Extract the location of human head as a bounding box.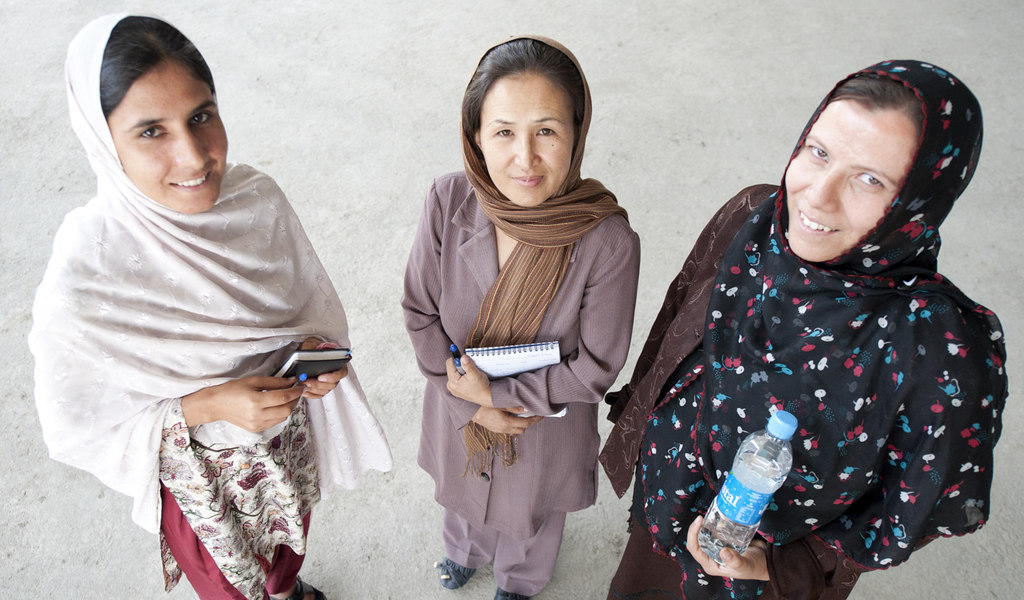
782/58/985/262.
